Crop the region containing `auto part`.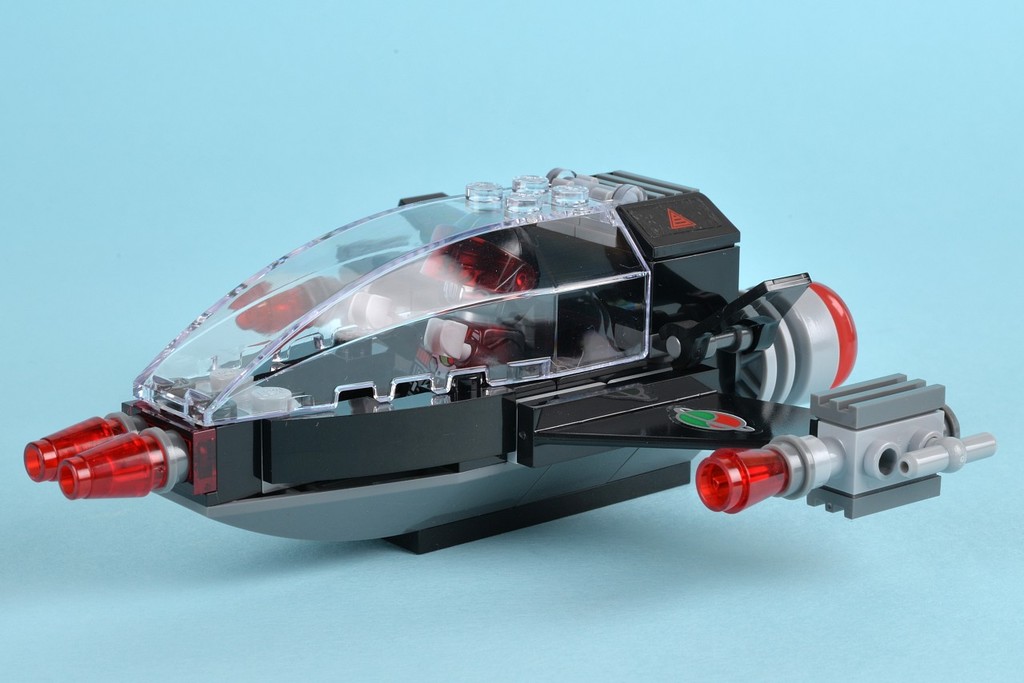
Crop region: [103, 187, 967, 565].
